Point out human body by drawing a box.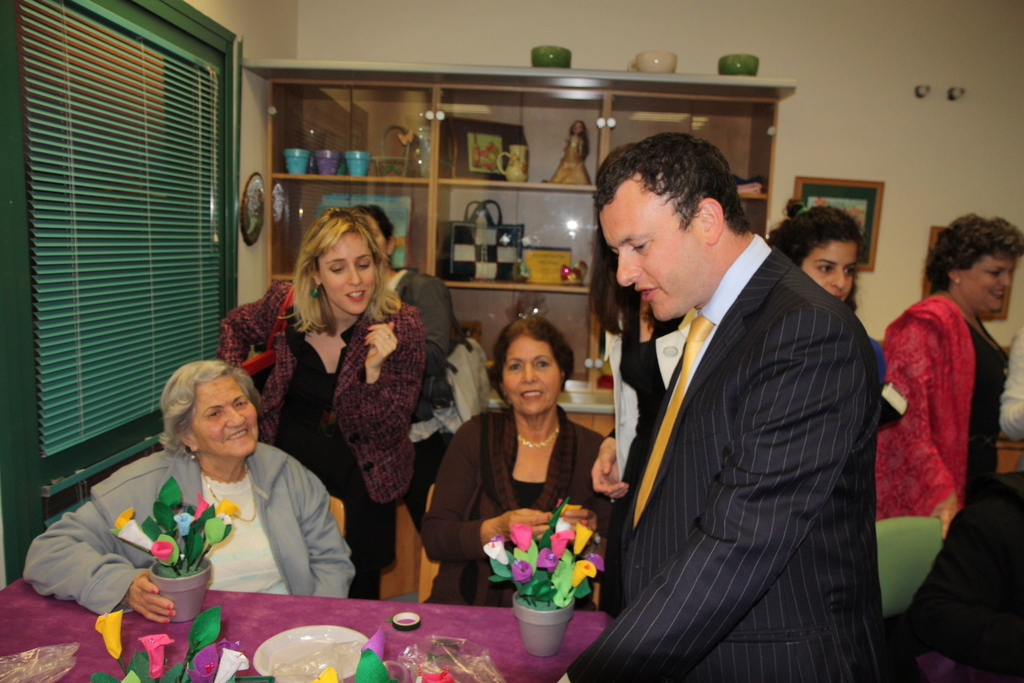
locate(868, 190, 1000, 682).
